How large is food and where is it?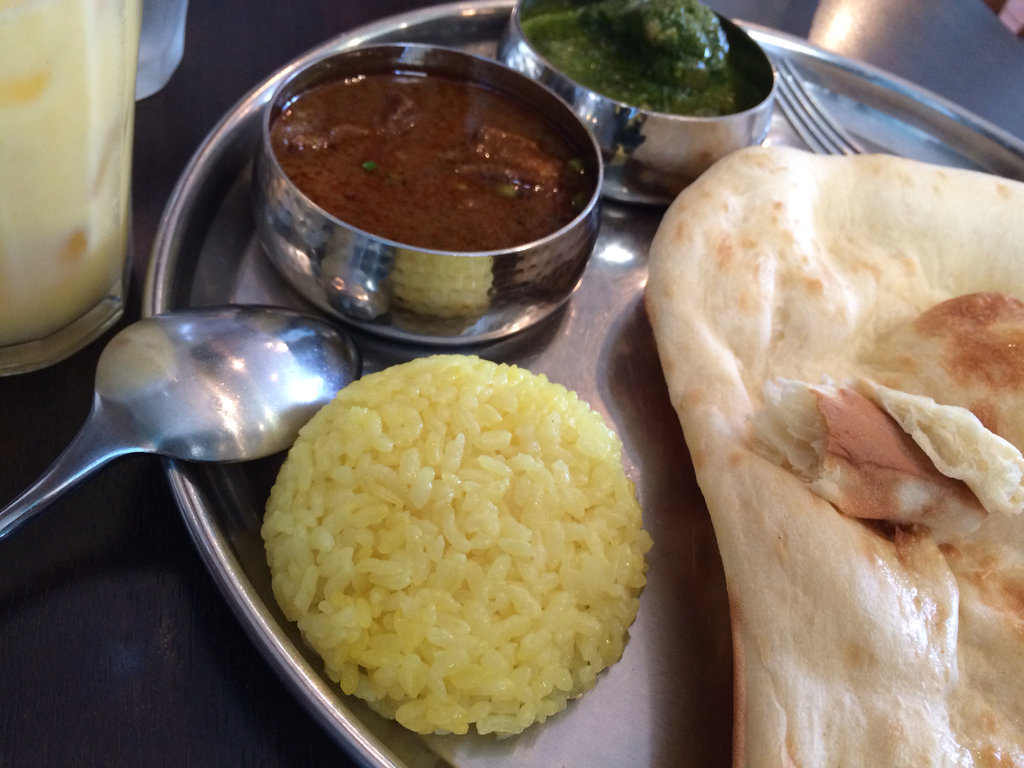
Bounding box: 517 0 758 118.
